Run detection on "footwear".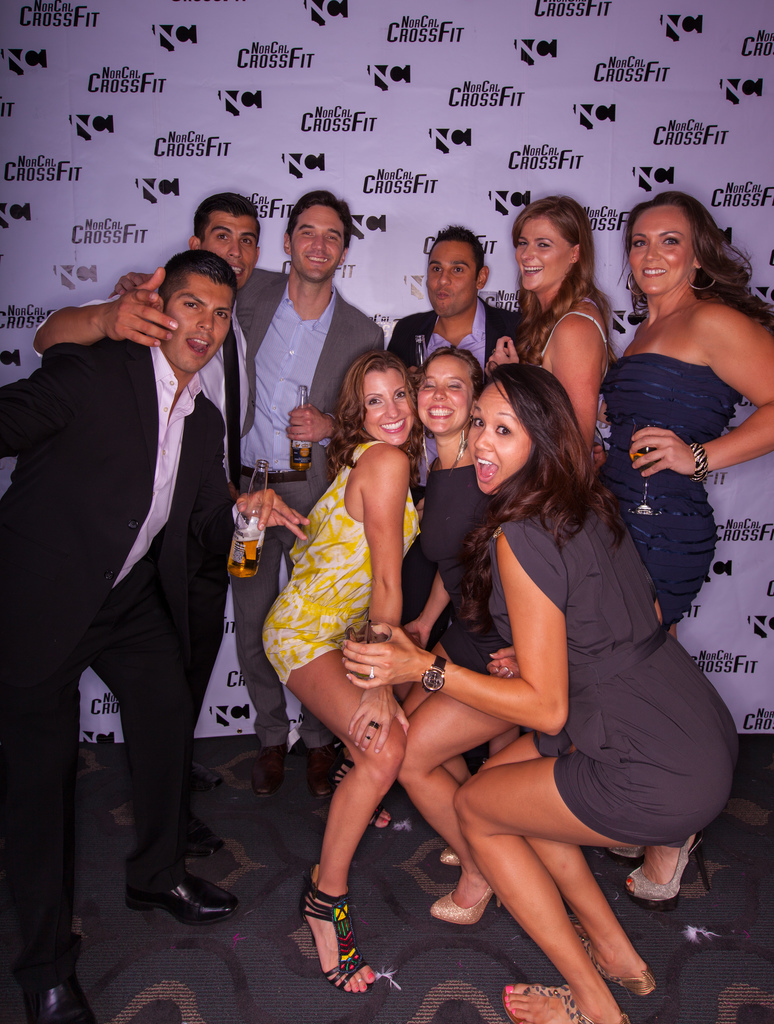
Result: (left=22, top=956, right=94, bottom=1023).
